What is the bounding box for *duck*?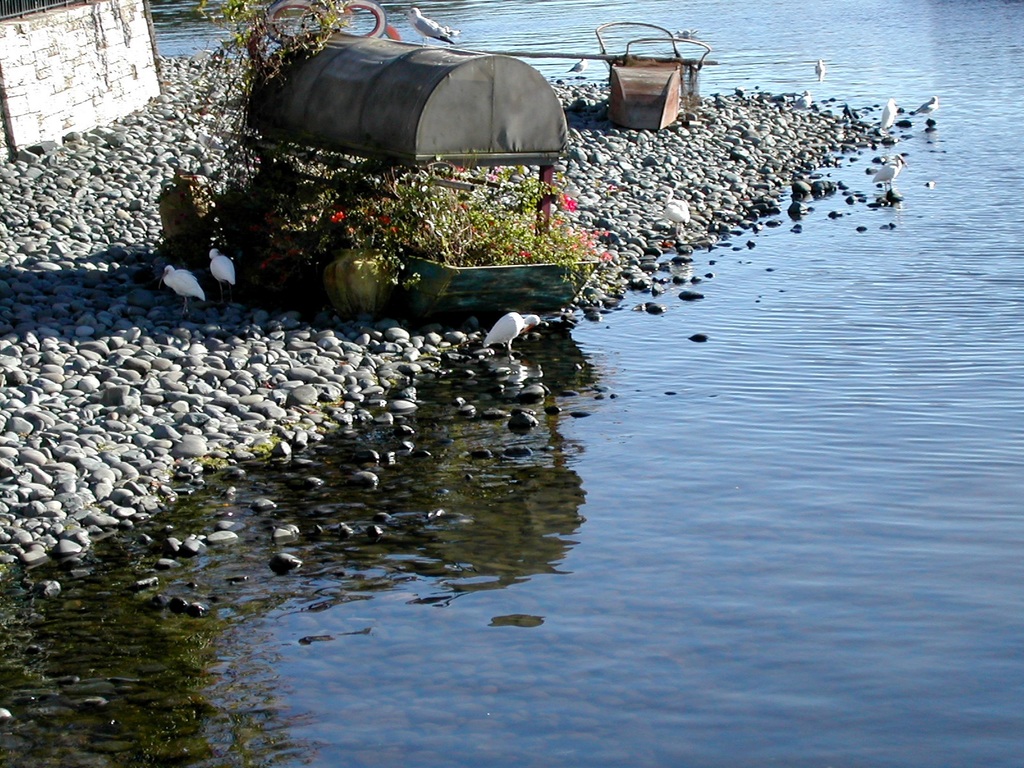
x1=403, y1=9, x2=453, y2=40.
